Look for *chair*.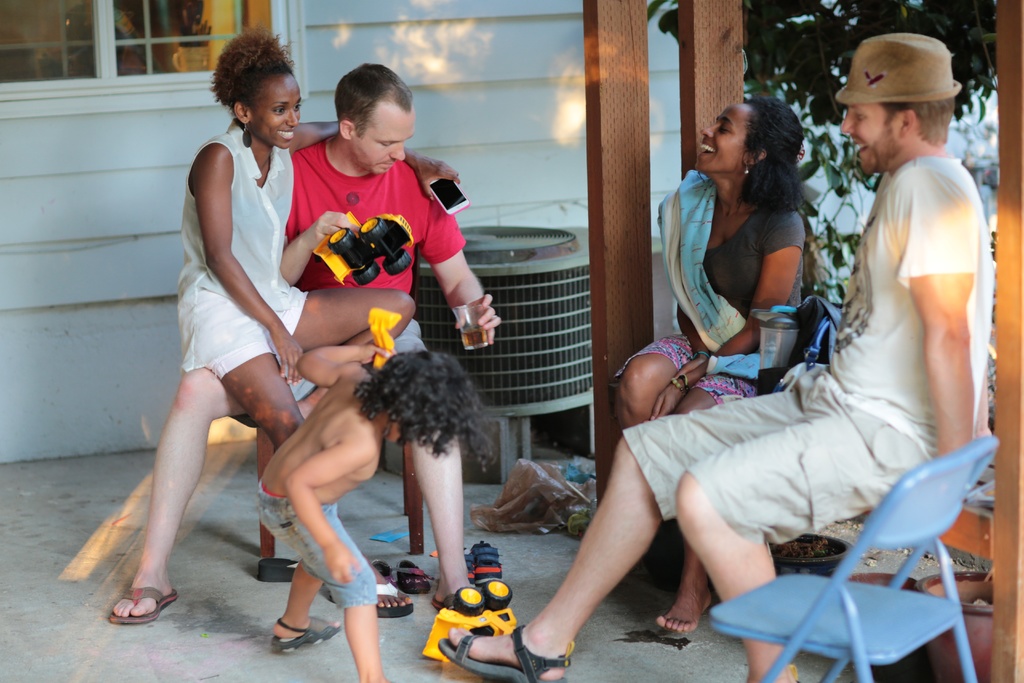
Found: (706, 441, 996, 682).
